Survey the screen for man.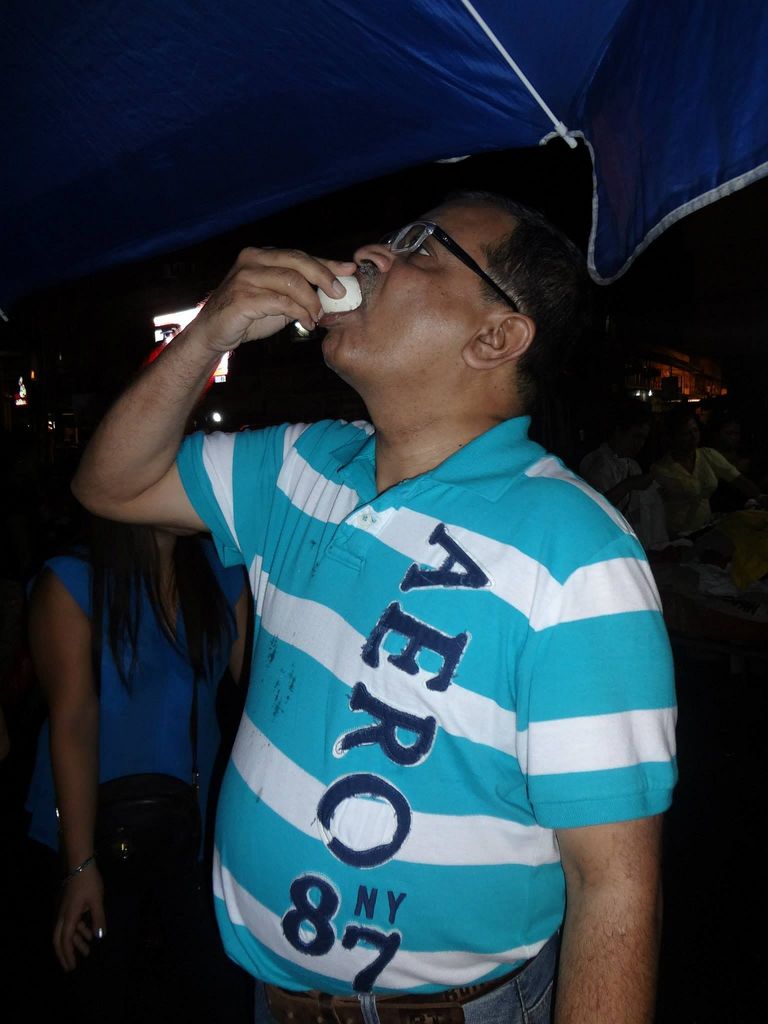
Survey found: region(54, 171, 685, 1023).
